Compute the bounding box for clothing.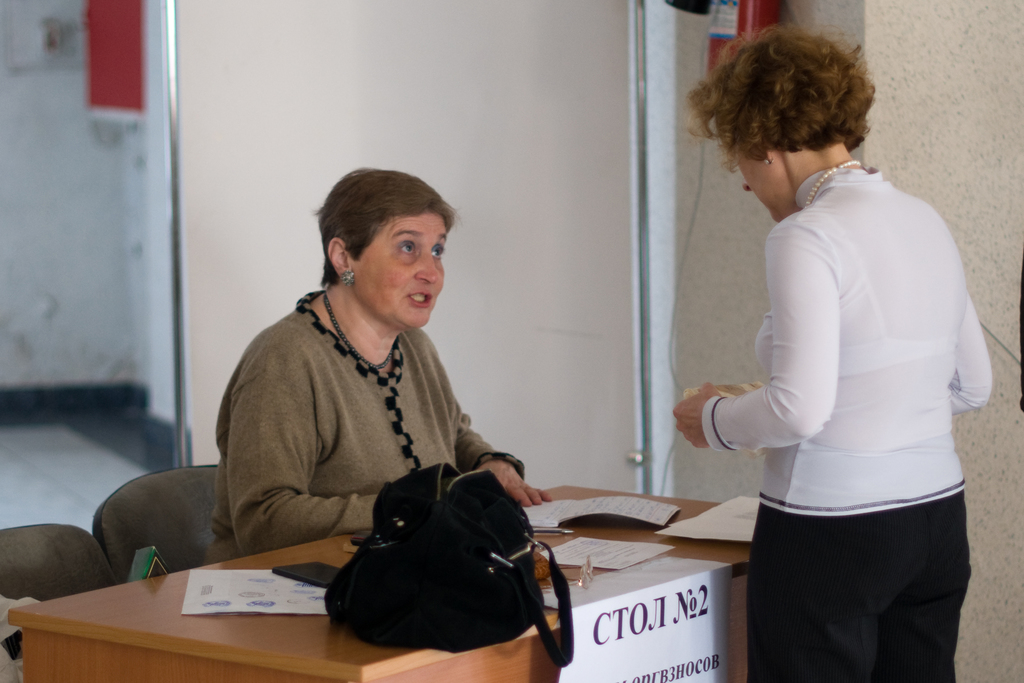
x1=204 y1=283 x2=525 y2=562.
